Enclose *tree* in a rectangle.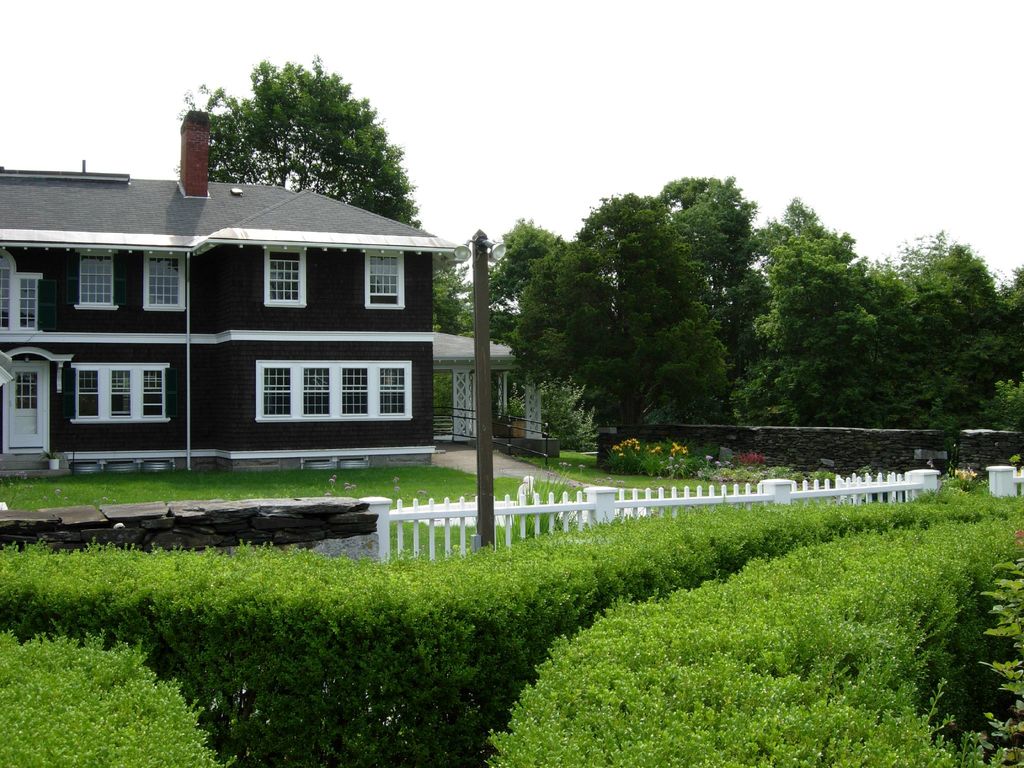
(left=860, top=225, right=1011, bottom=463).
